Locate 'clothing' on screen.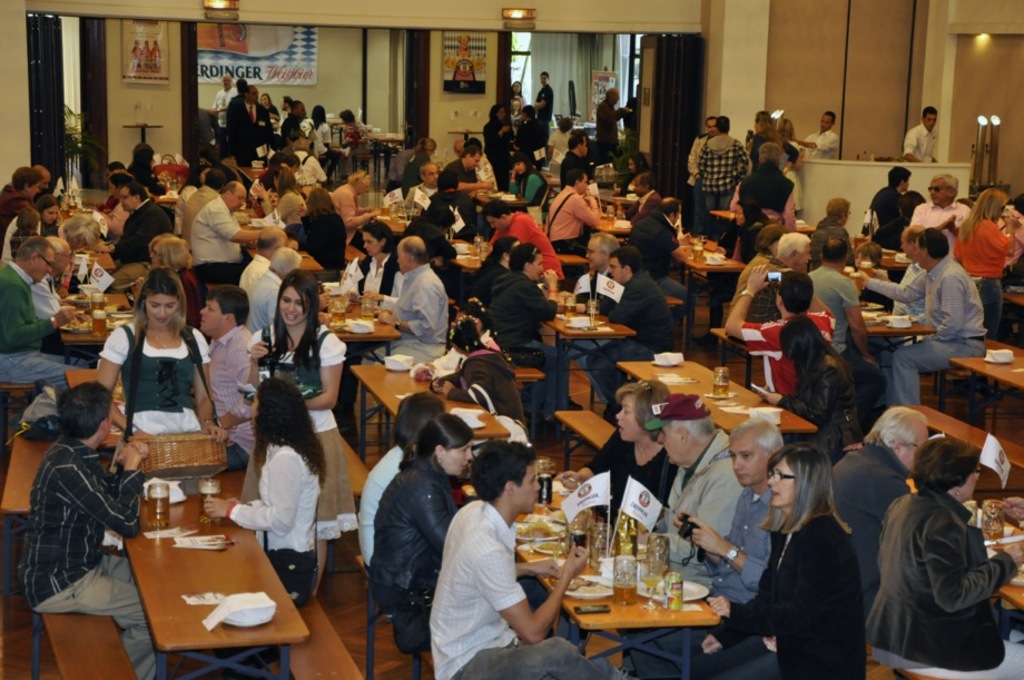
On screen at (x1=547, y1=129, x2=577, y2=155).
